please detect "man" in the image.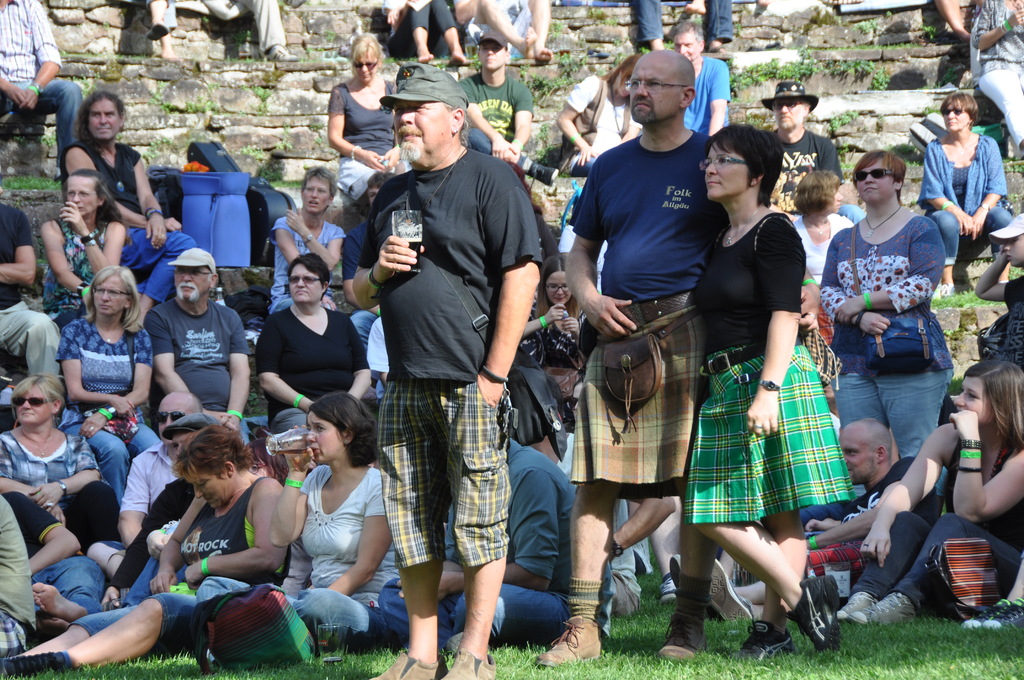
l=703, t=419, r=949, b=624.
